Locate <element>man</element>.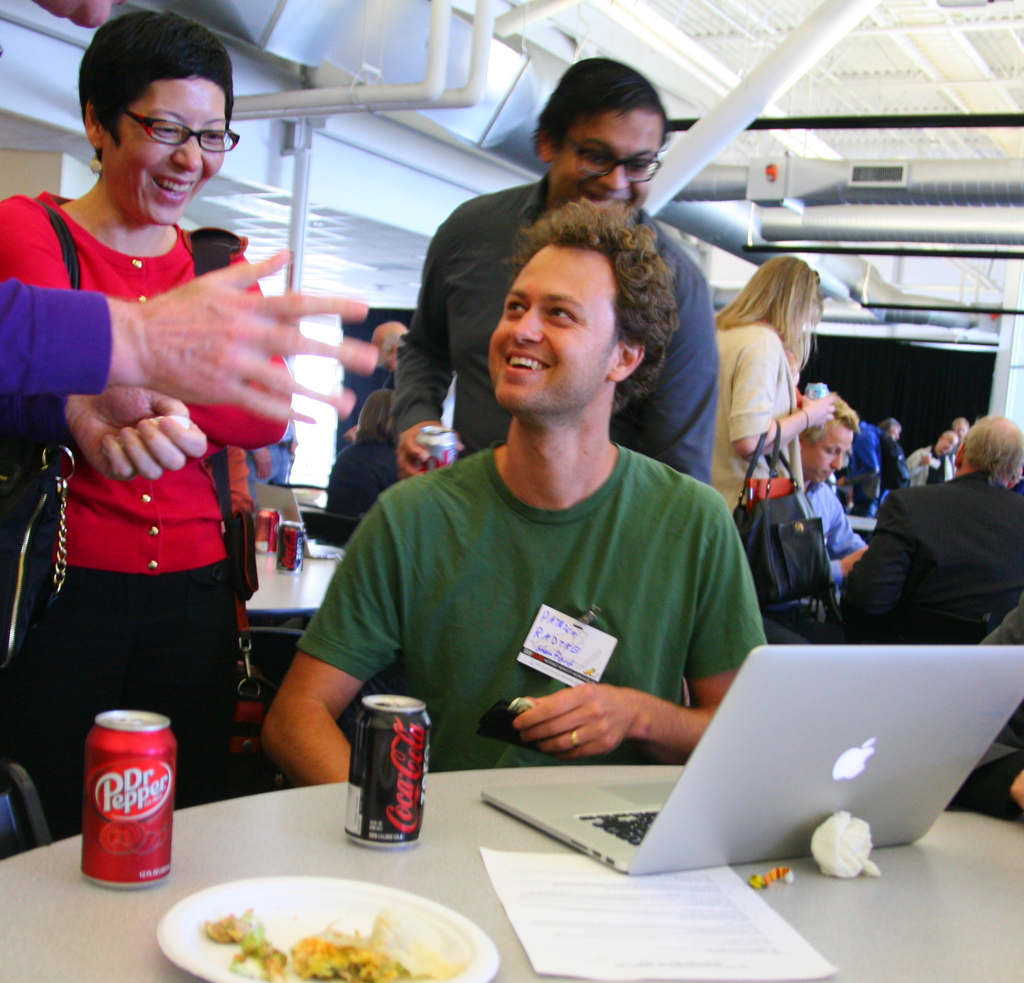
Bounding box: <region>906, 429, 959, 486</region>.
